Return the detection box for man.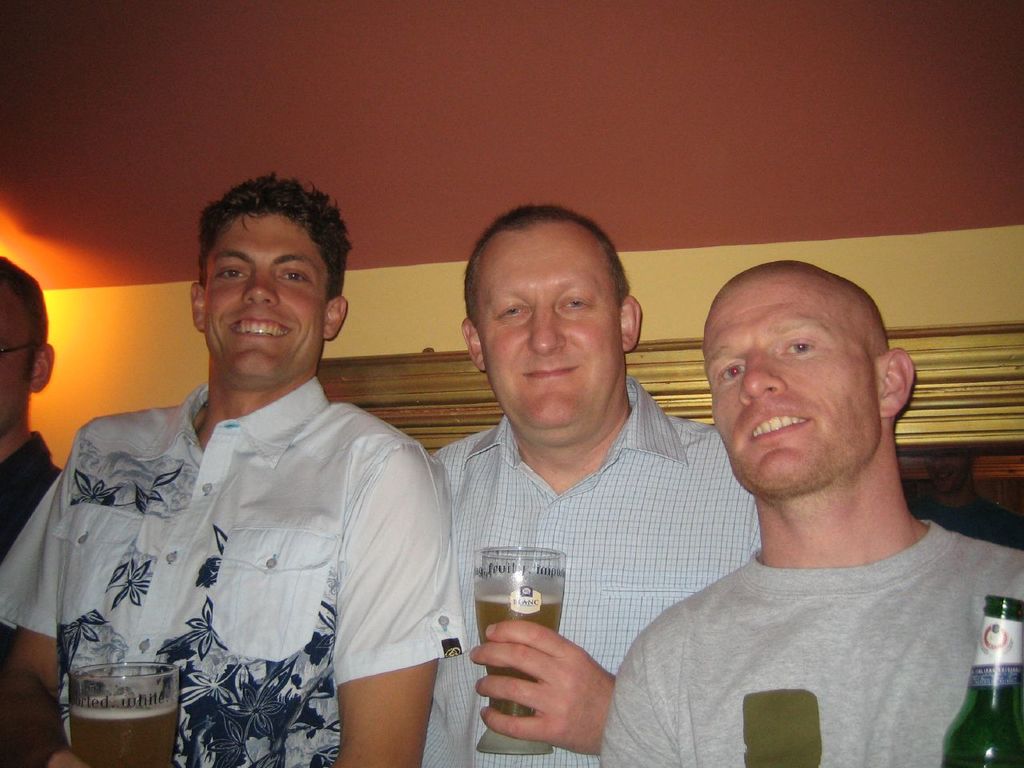
0,170,466,767.
